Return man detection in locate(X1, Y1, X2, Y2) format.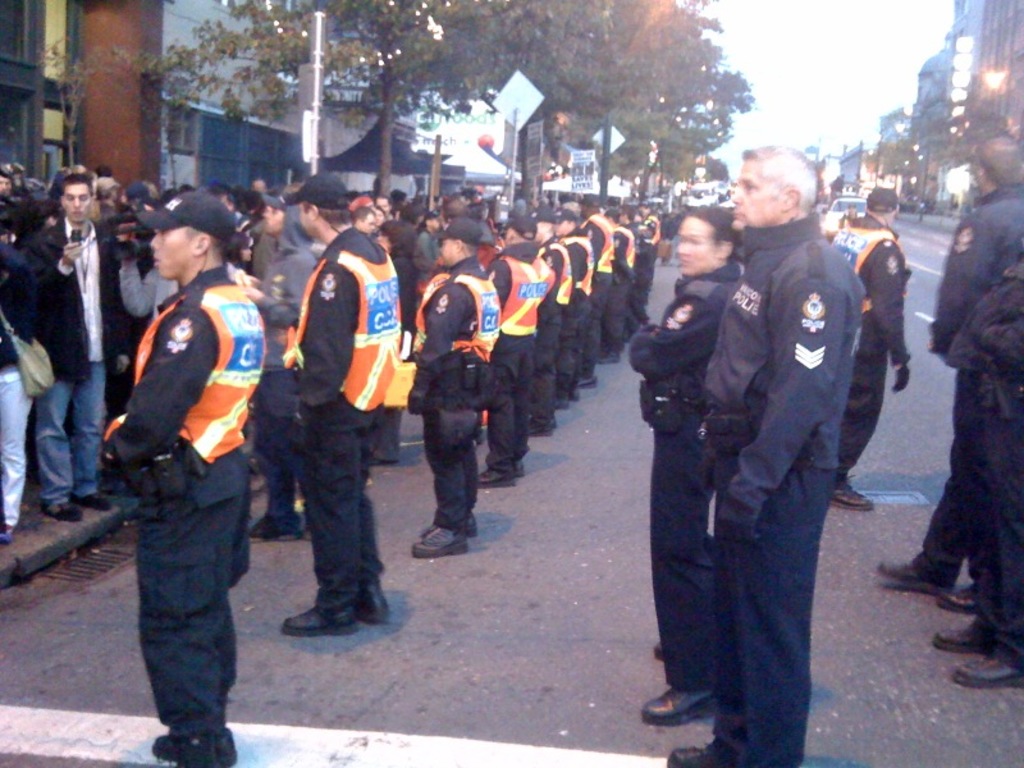
locate(646, 200, 666, 340).
